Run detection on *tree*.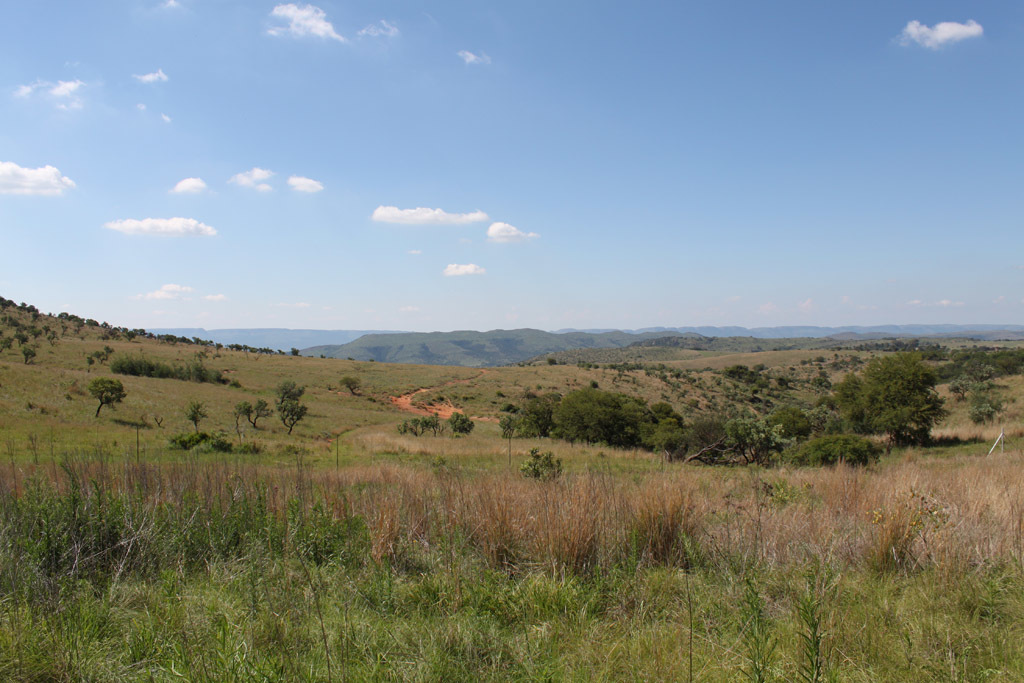
Result: box=[185, 399, 211, 440].
